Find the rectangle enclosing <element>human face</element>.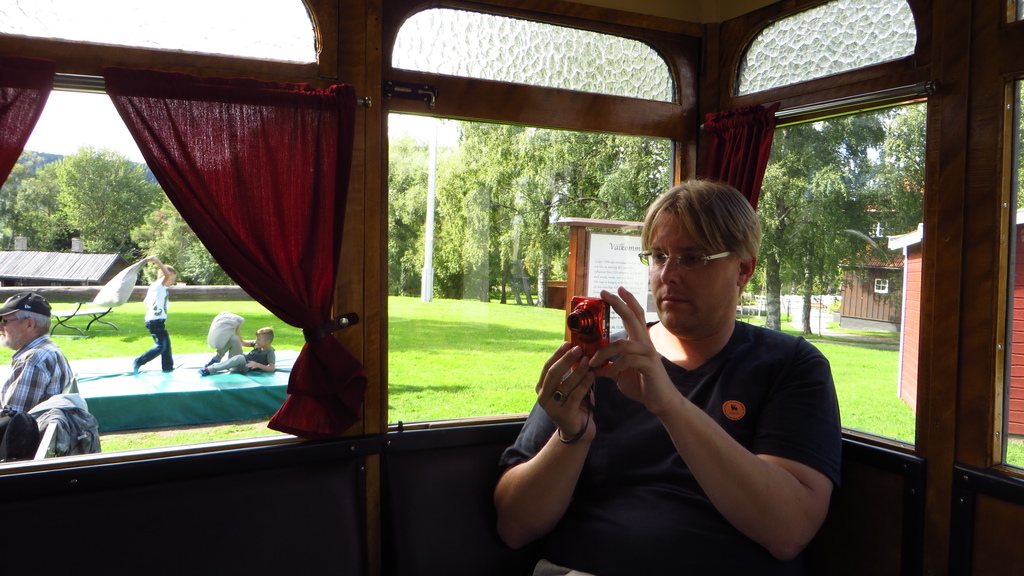
box=[643, 202, 739, 340].
